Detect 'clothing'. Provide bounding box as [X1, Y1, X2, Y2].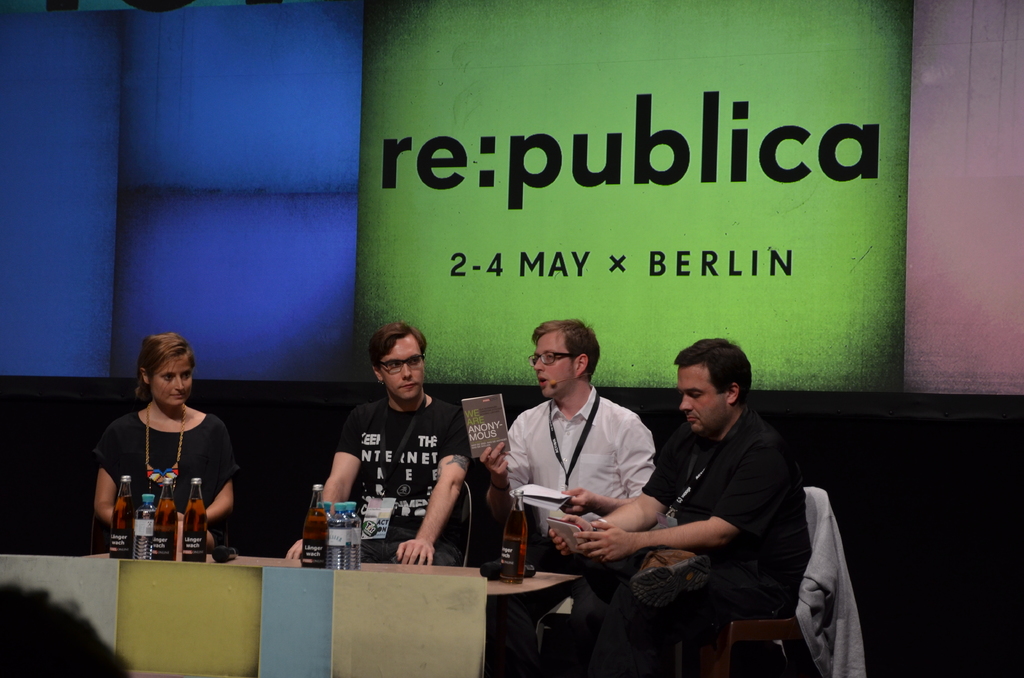
[506, 380, 662, 677].
